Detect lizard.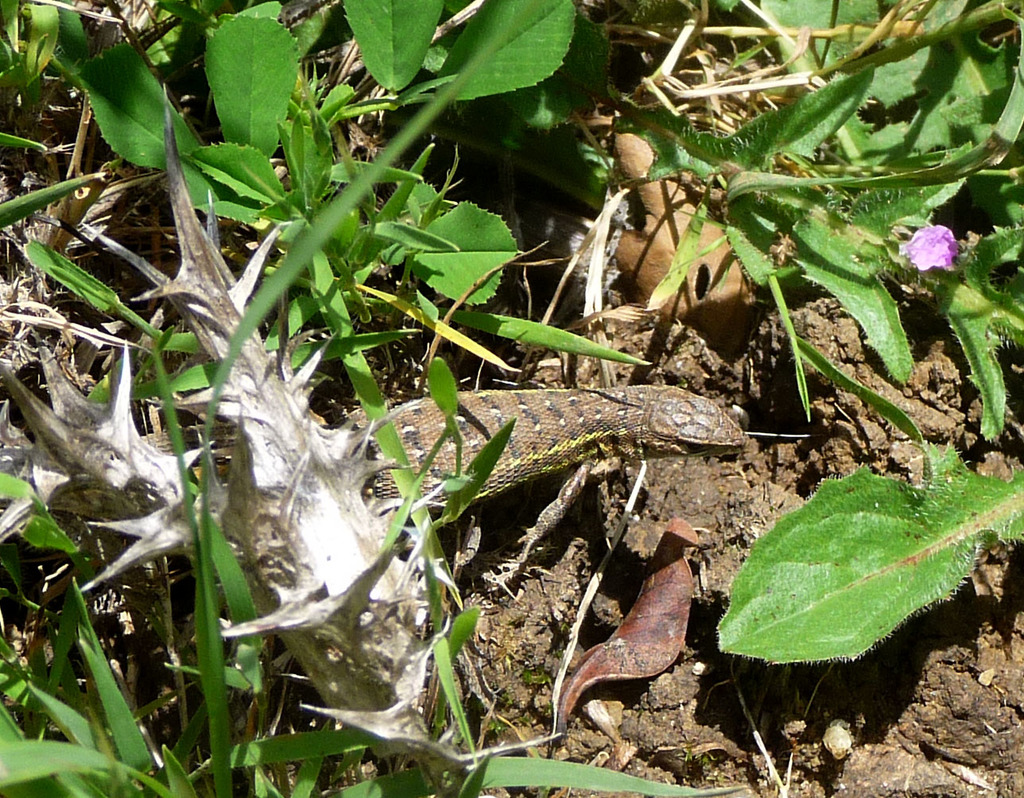
Detected at <region>143, 396, 747, 560</region>.
